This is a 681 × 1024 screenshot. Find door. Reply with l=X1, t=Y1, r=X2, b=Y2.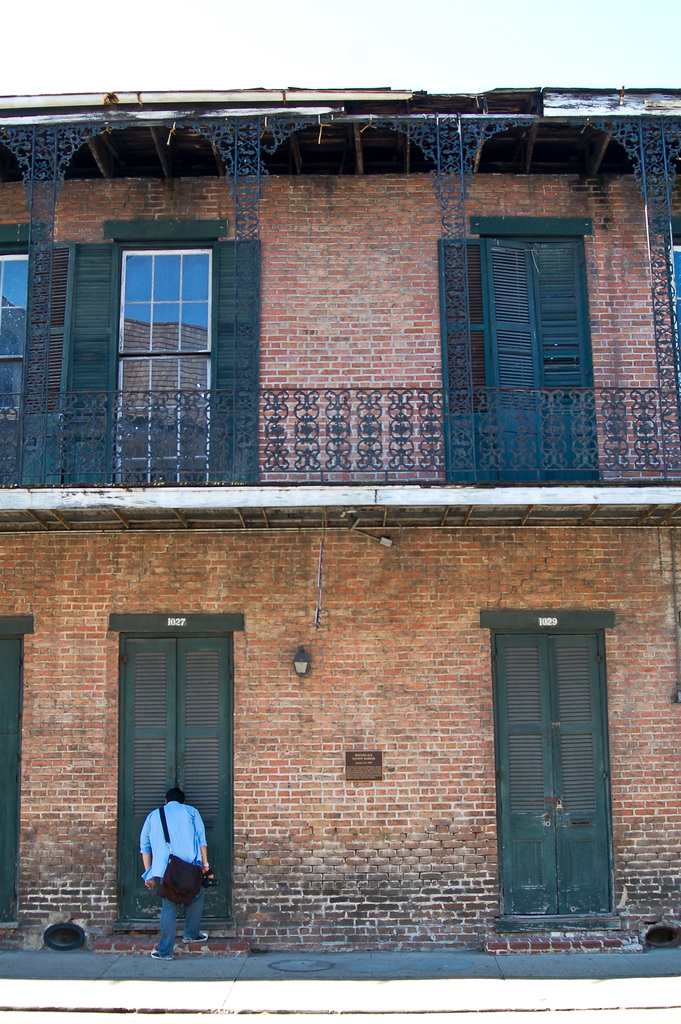
l=483, t=620, r=607, b=927.
